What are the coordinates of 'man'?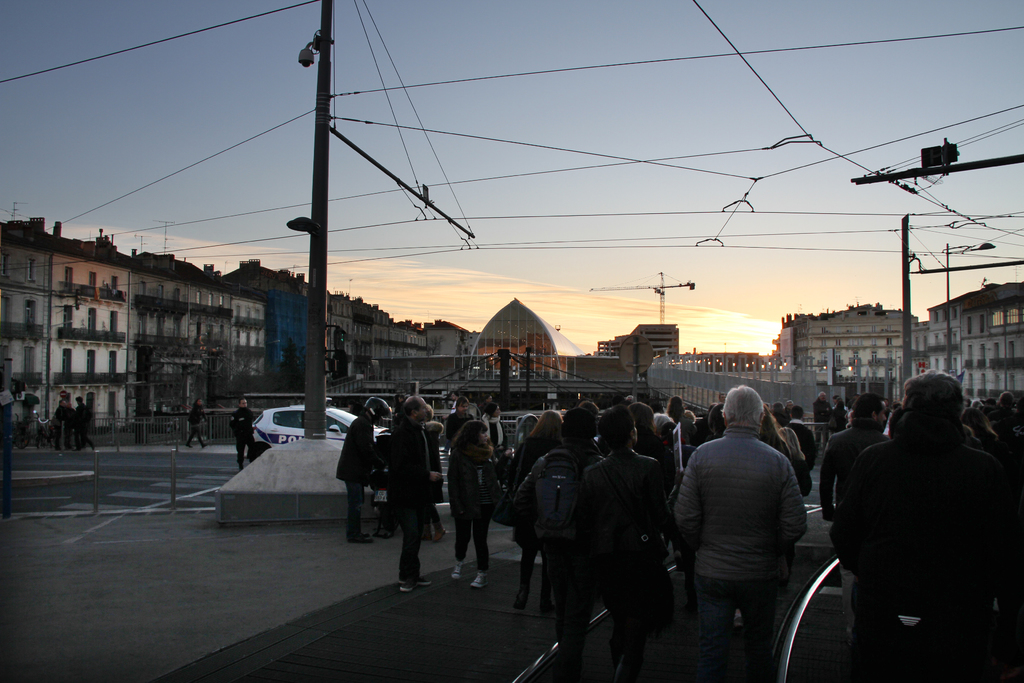
BBox(448, 397, 469, 444).
